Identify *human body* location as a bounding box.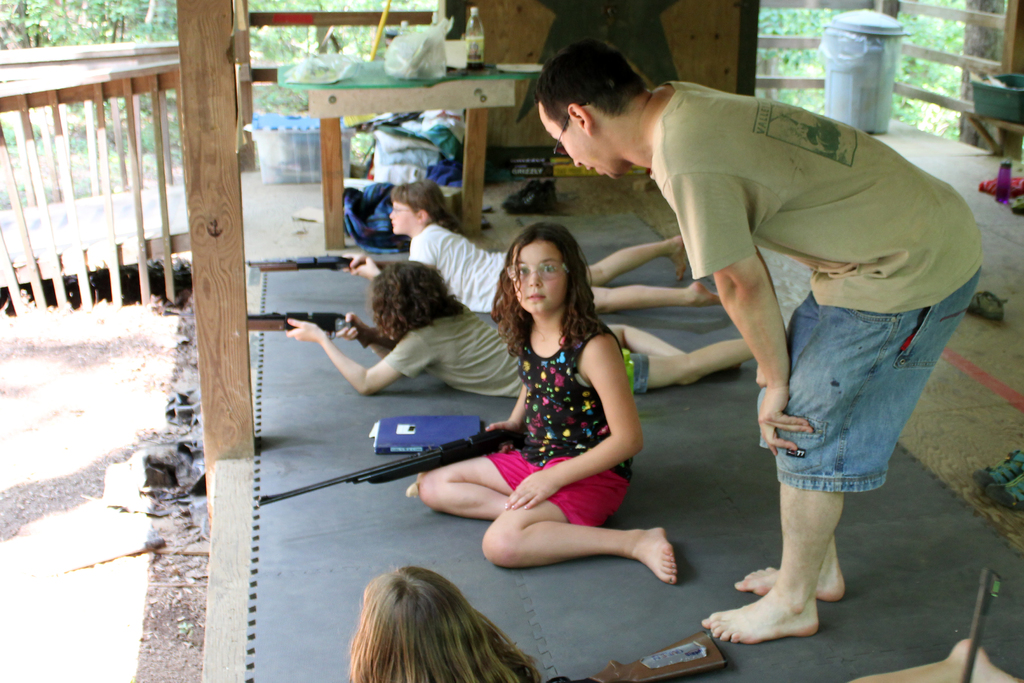
<box>333,172,715,302</box>.
